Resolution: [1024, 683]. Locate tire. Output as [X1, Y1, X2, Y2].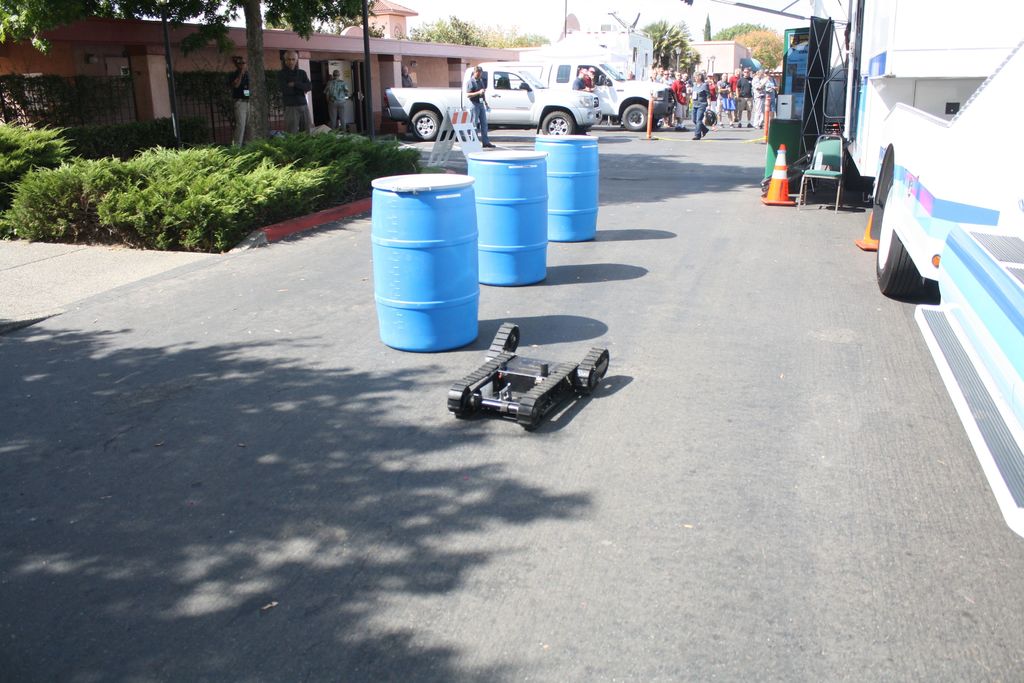
[622, 104, 648, 131].
